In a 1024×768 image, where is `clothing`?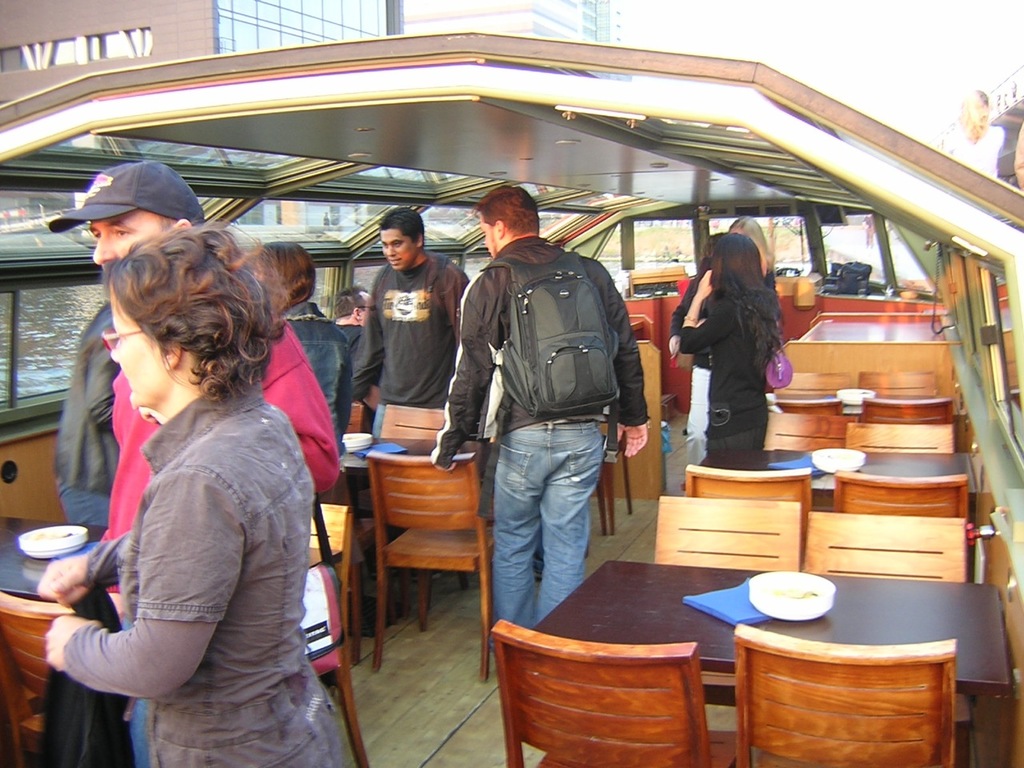
[left=763, top=268, right=777, bottom=294].
